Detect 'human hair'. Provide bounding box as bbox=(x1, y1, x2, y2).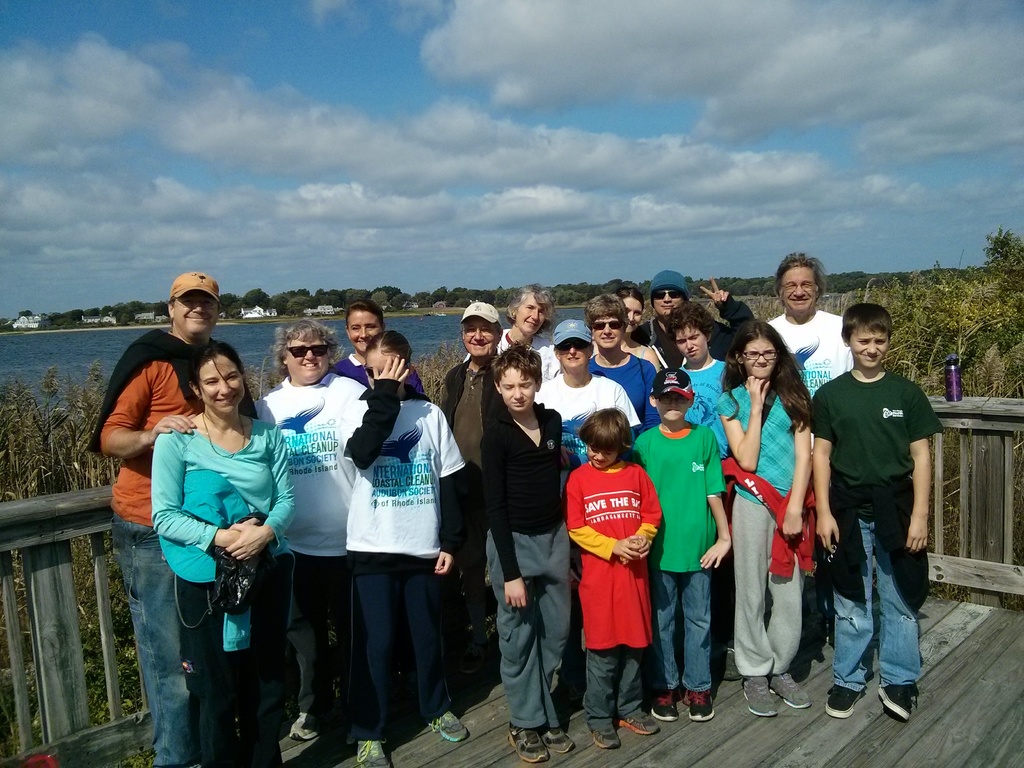
bbox=(614, 286, 644, 312).
